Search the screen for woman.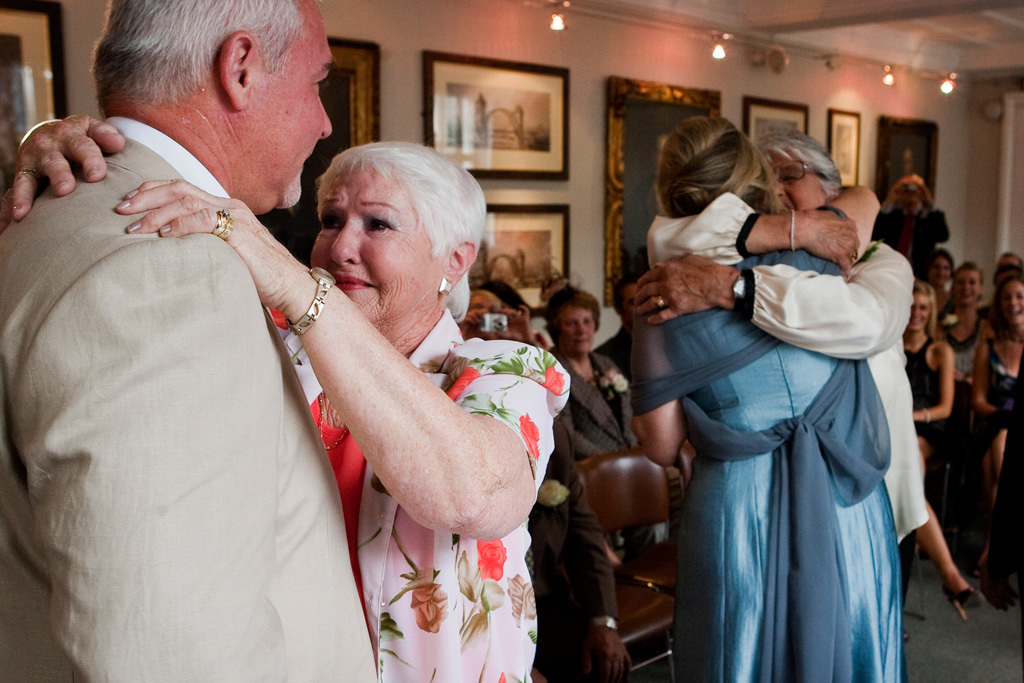
Found at locate(993, 254, 1023, 280).
